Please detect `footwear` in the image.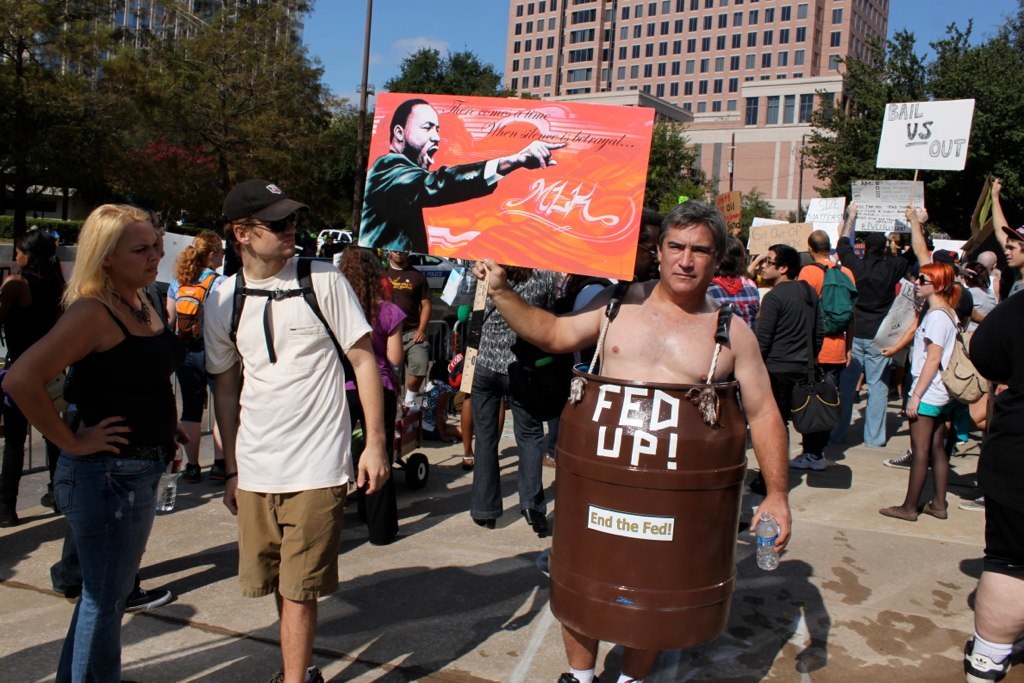
522 508 554 533.
